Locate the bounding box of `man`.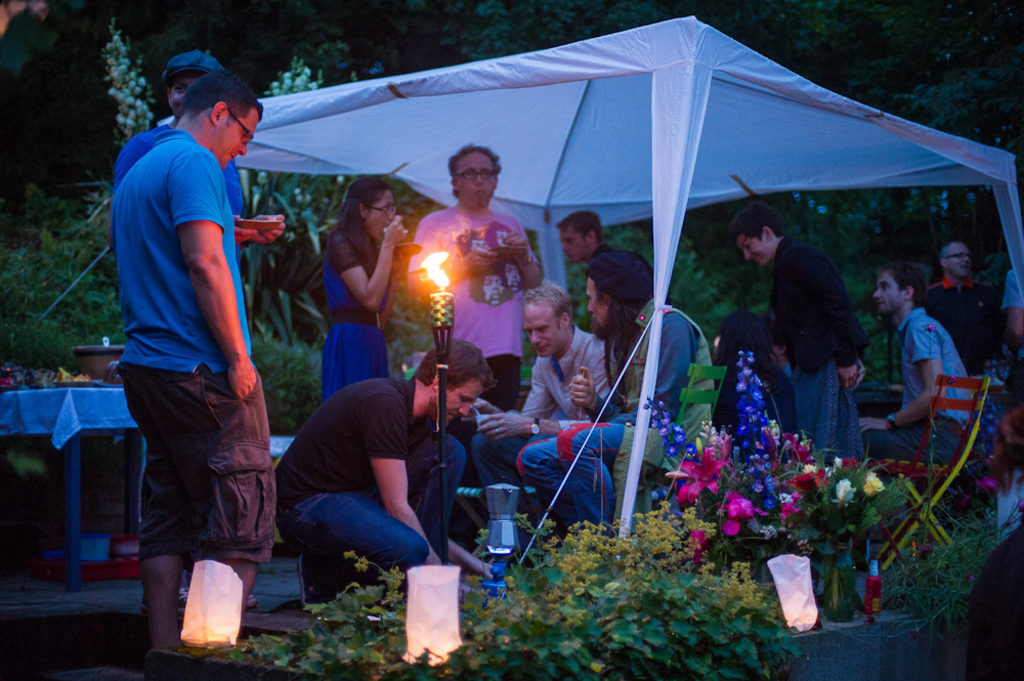
Bounding box: rect(916, 241, 998, 377).
